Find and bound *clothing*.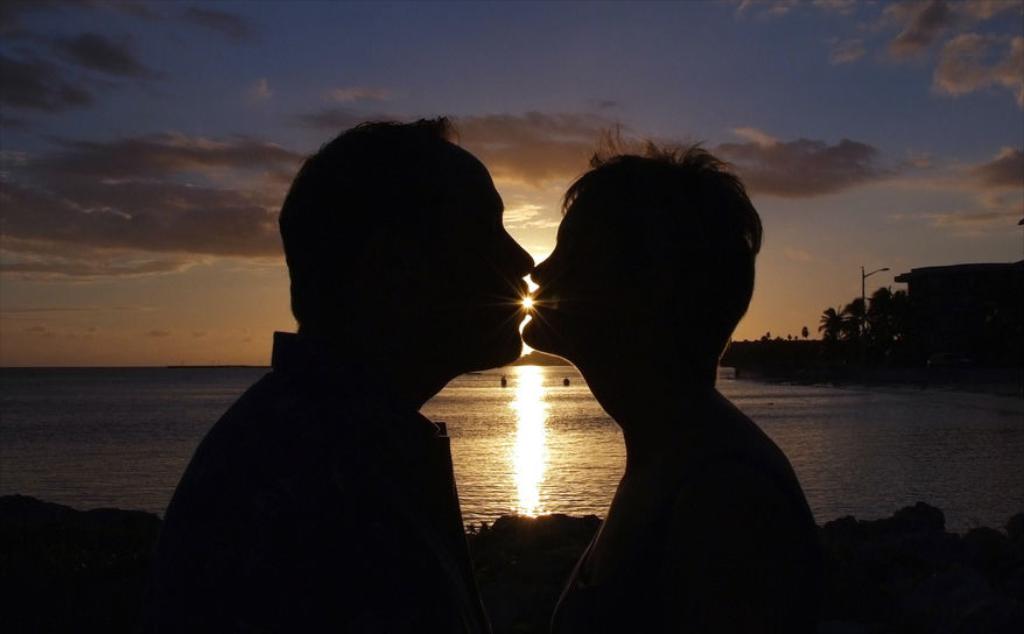
Bound: box=[157, 318, 496, 633].
